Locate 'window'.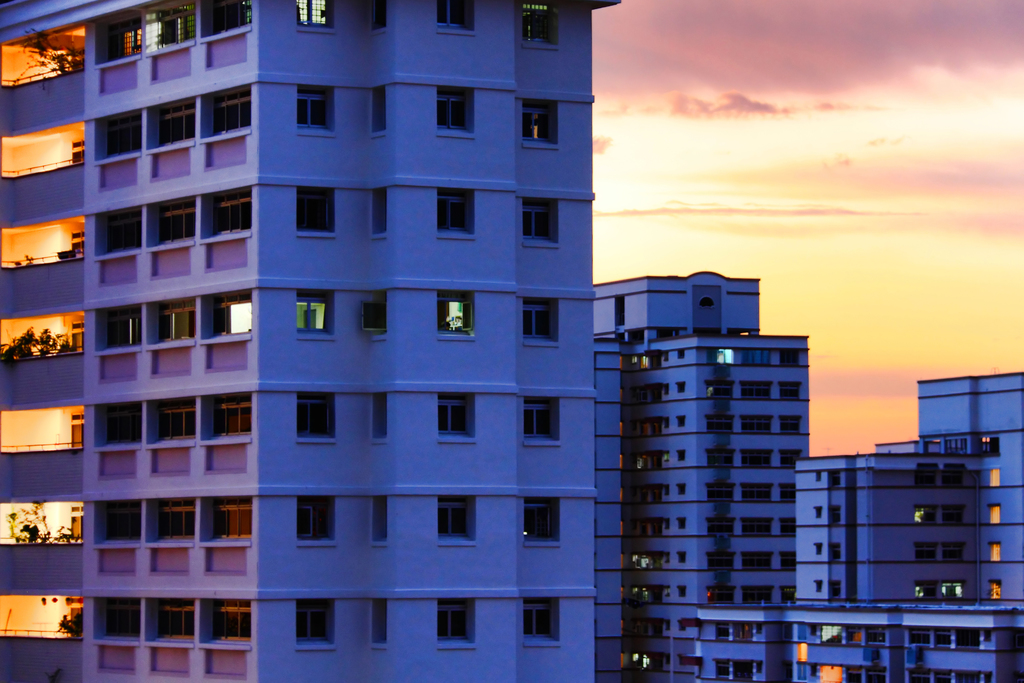
Bounding box: 371/506/392/540.
